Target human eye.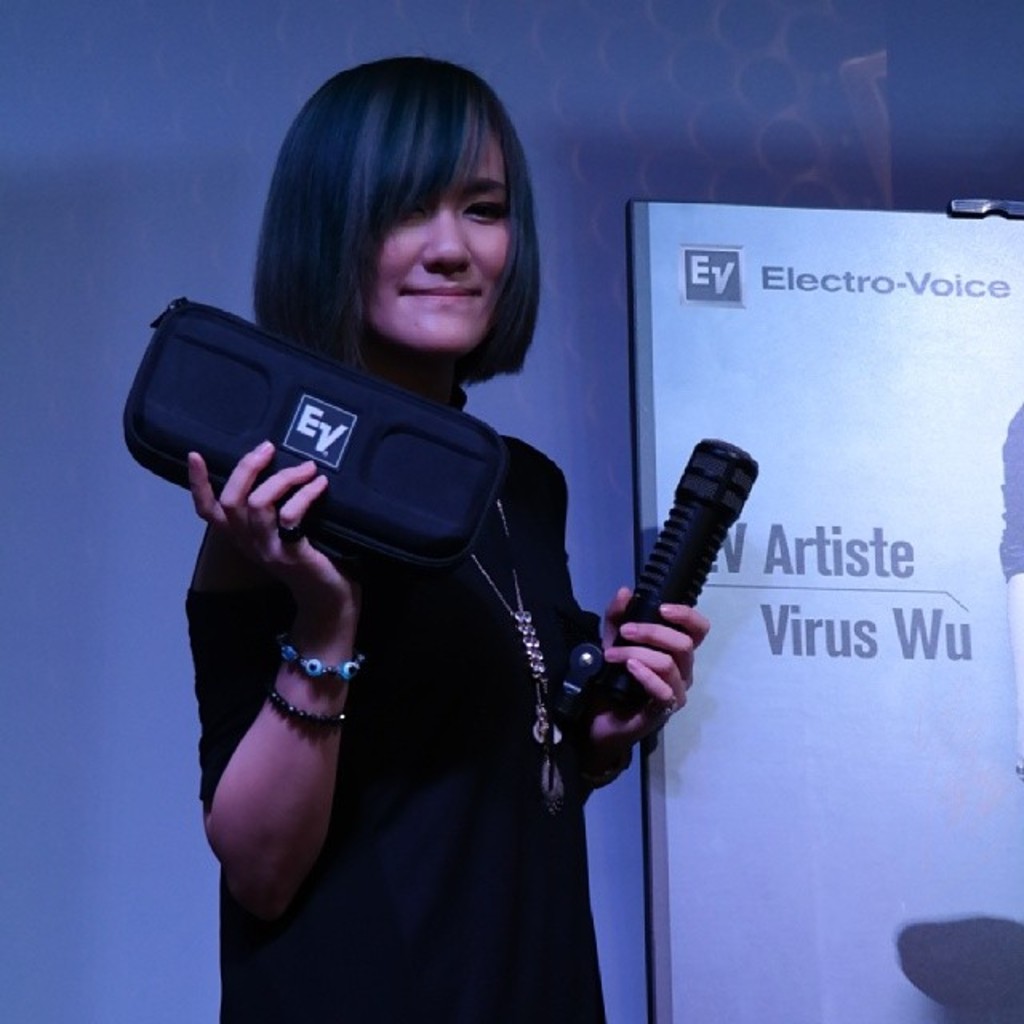
Target region: box(459, 192, 514, 221).
